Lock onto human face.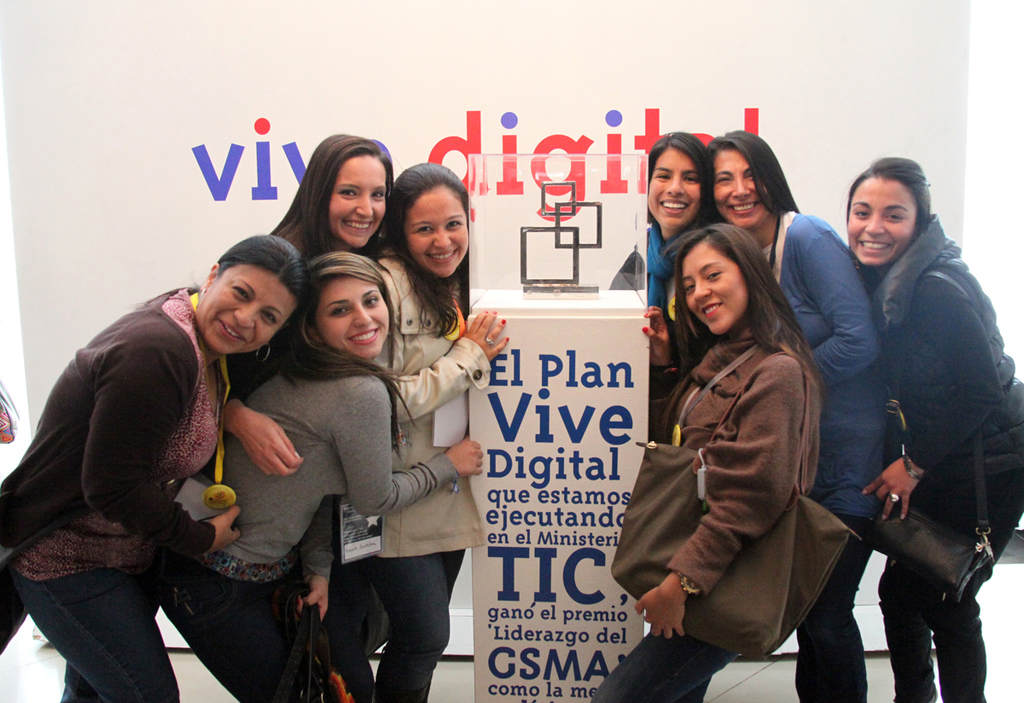
Locked: bbox=[398, 180, 467, 272].
